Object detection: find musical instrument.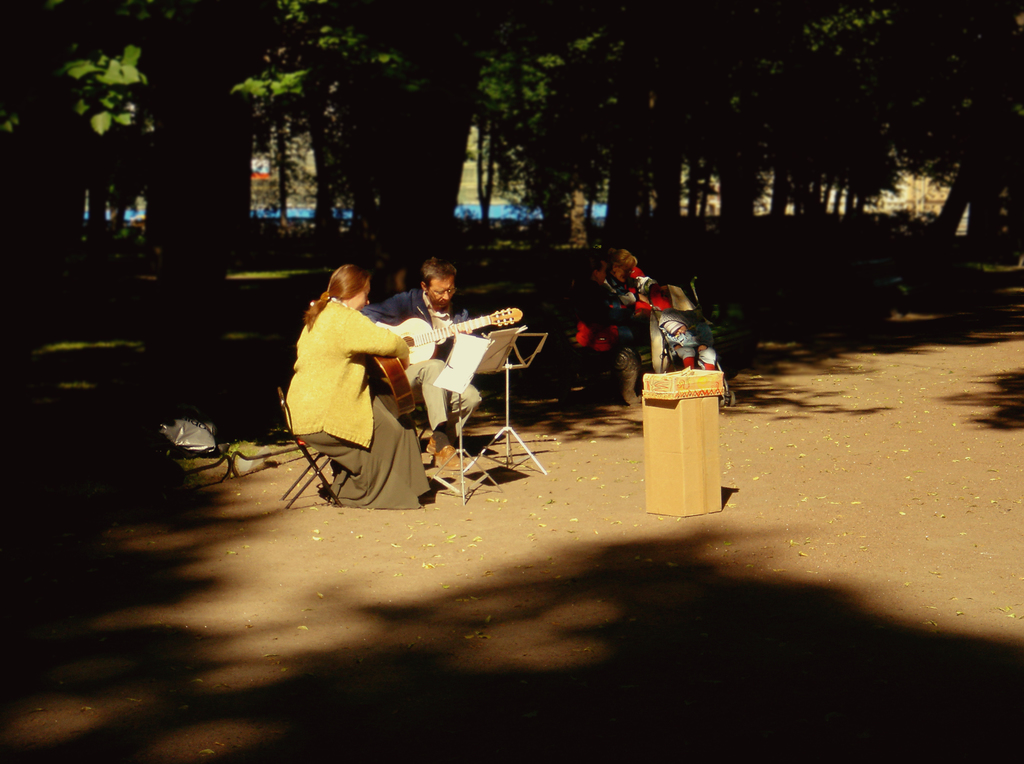
box=[359, 351, 420, 423].
